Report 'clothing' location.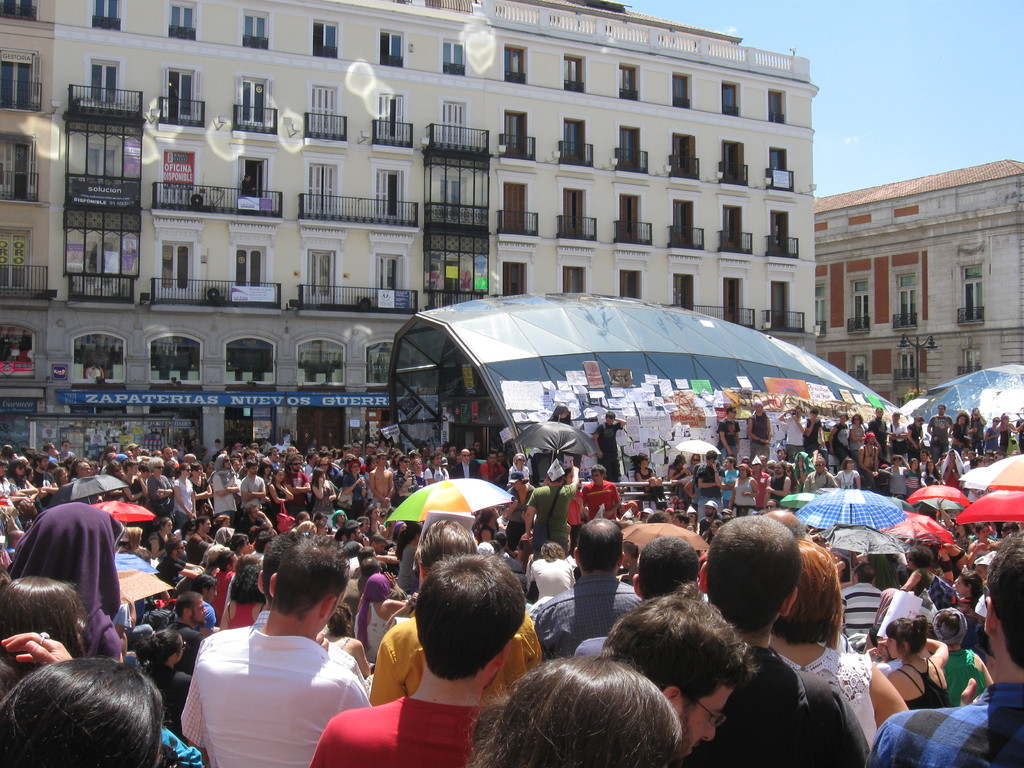
Report: crop(538, 564, 647, 682).
